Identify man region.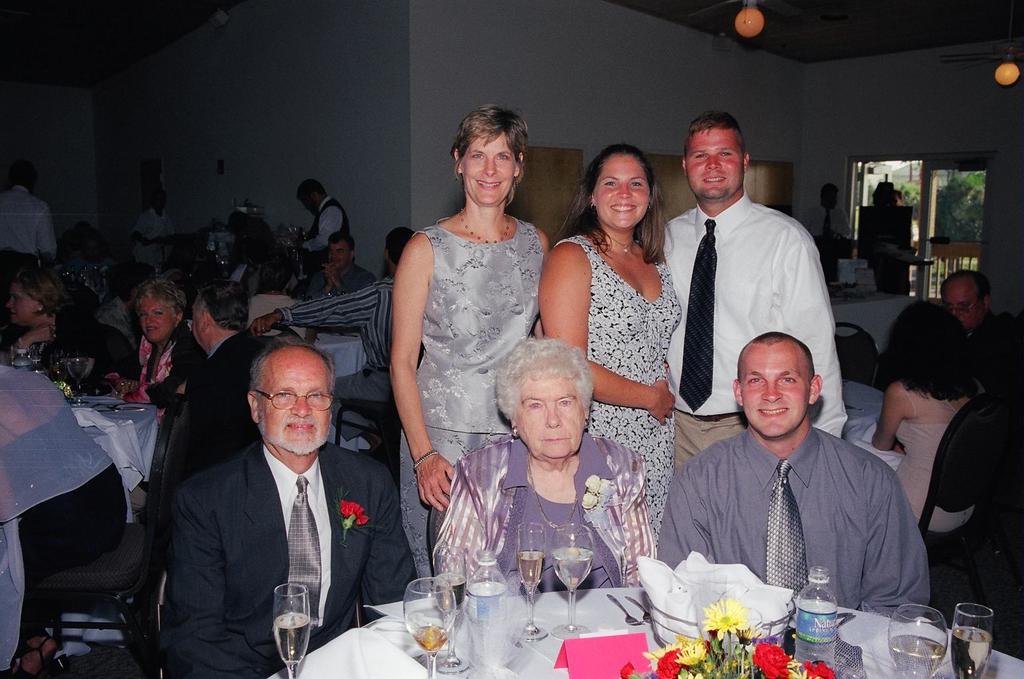
Region: 798:183:856:239.
